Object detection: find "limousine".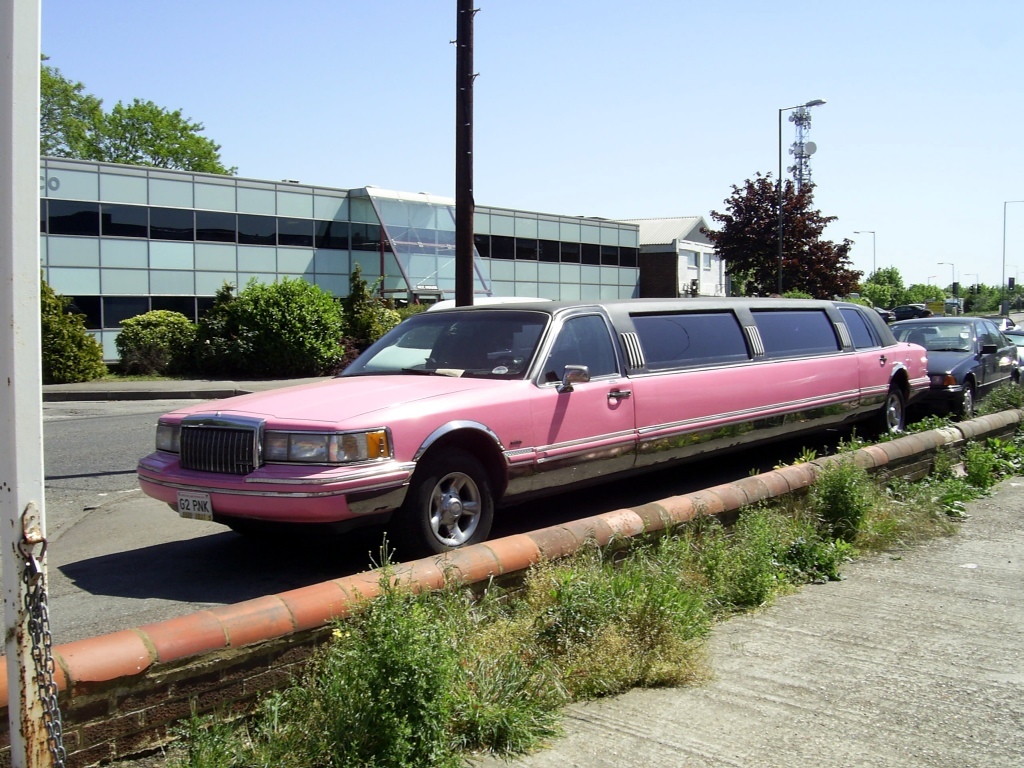
137 301 931 557.
